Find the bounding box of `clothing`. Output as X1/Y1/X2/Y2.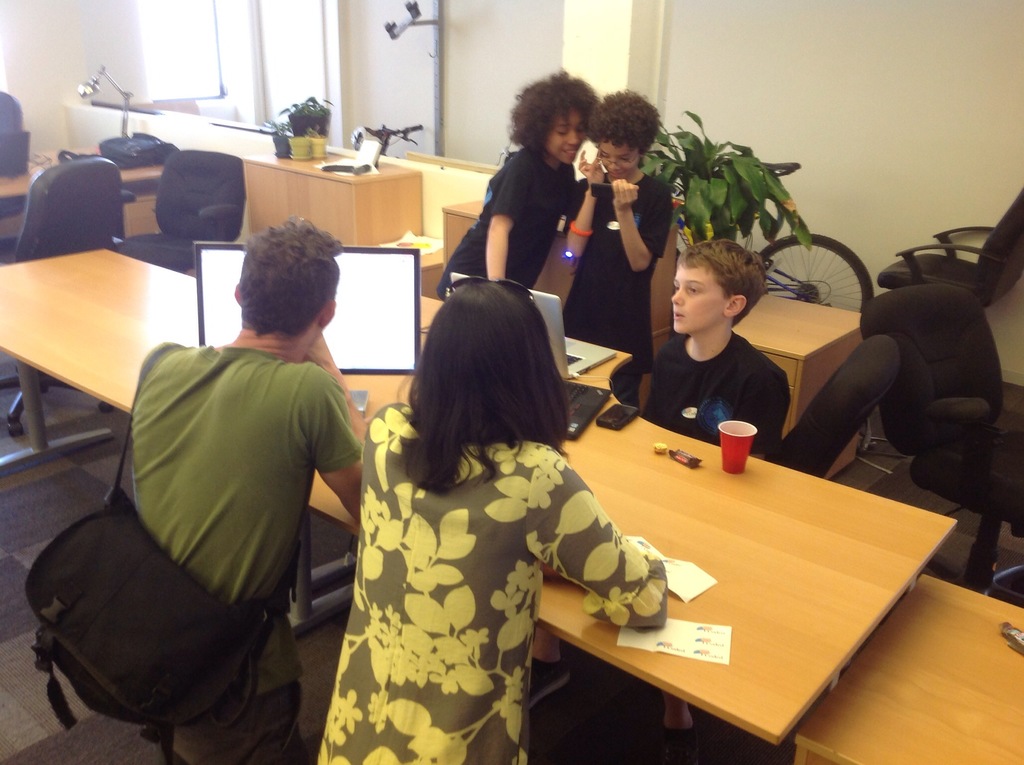
559/169/678/410.
